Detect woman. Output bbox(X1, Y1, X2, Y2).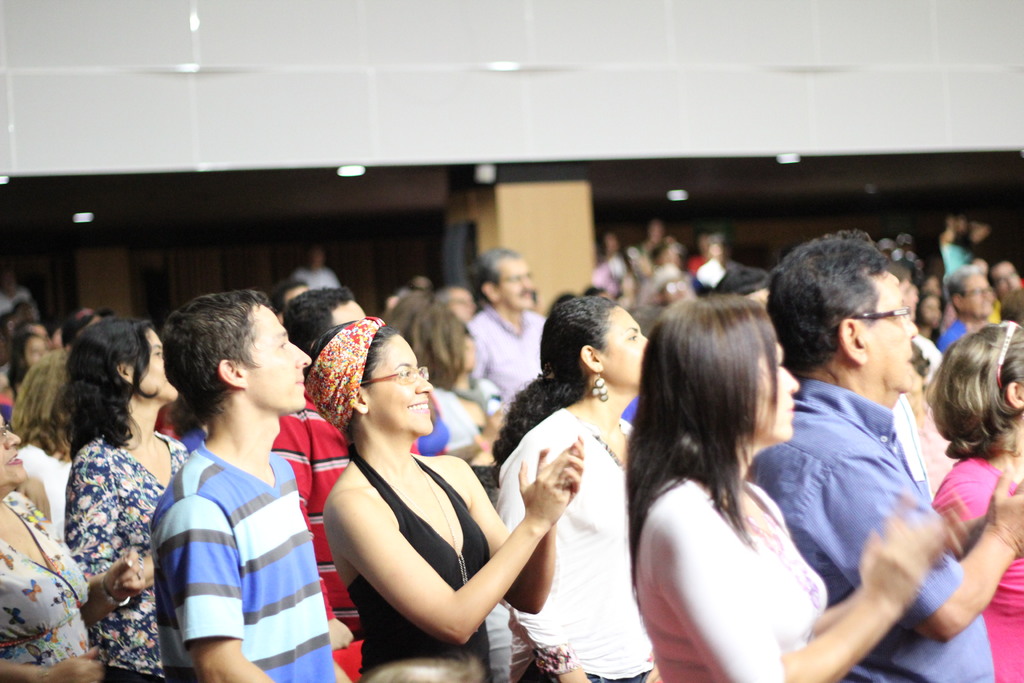
bbox(307, 300, 543, 659).
